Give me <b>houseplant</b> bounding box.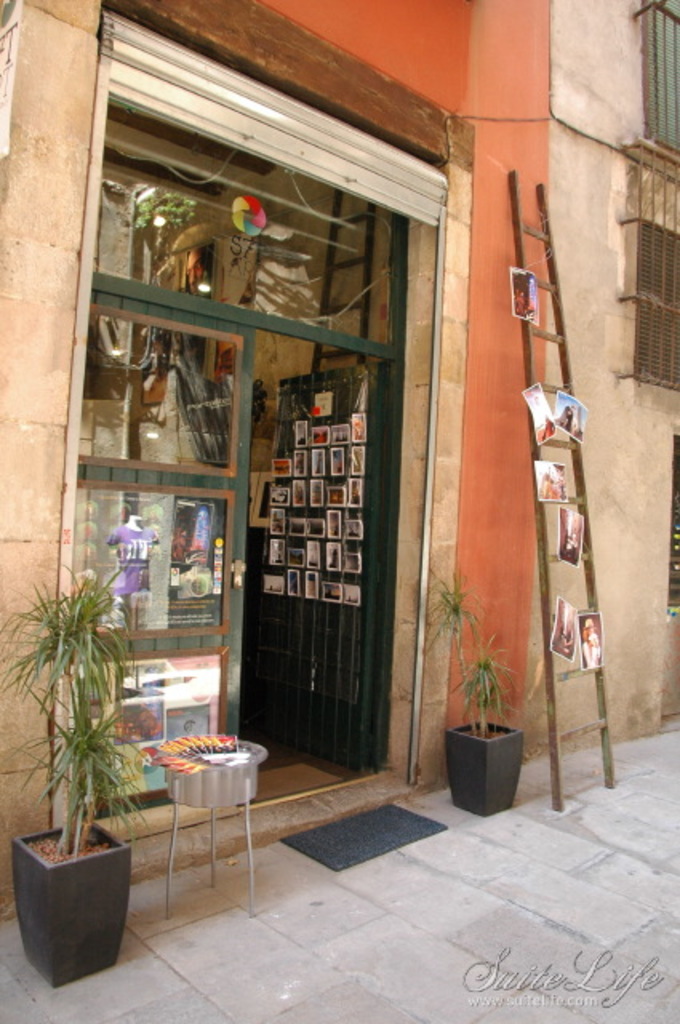
locate(2, 560, 142, 989).
